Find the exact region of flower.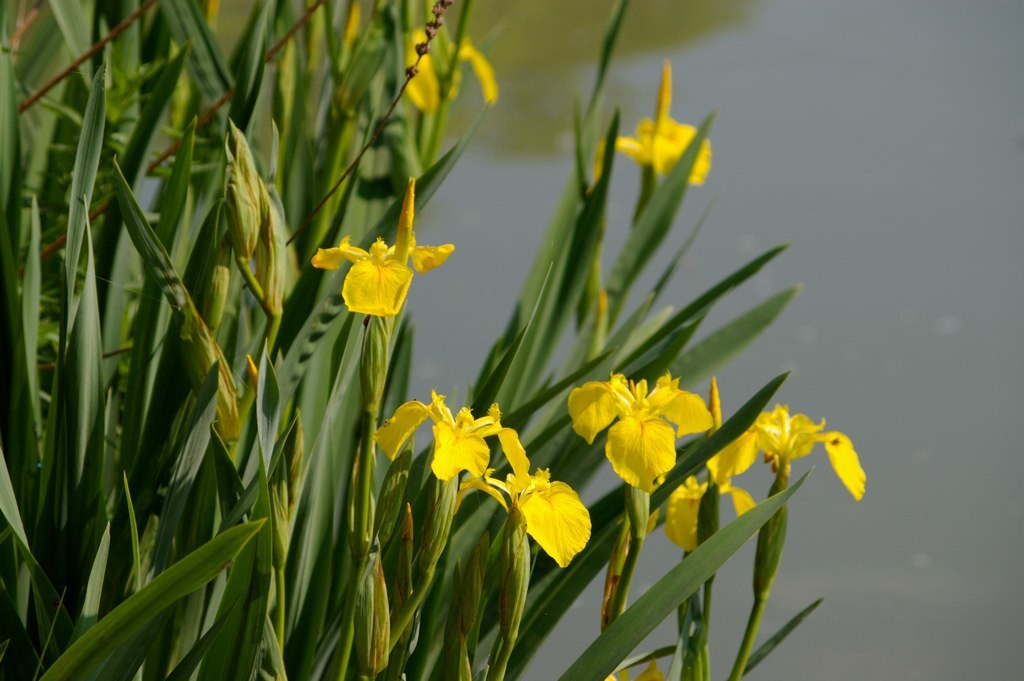
Exact region: Rect(165, 43, 185, 137).
